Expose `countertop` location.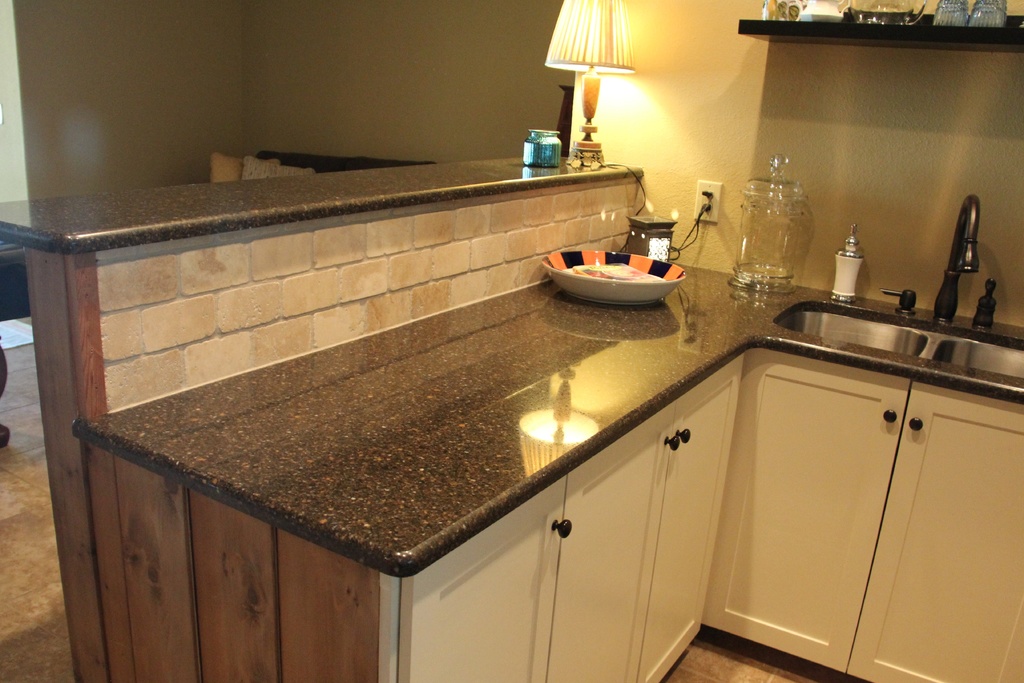
Exposed at x1=66, y1=255, x2=1023, y2=682.
